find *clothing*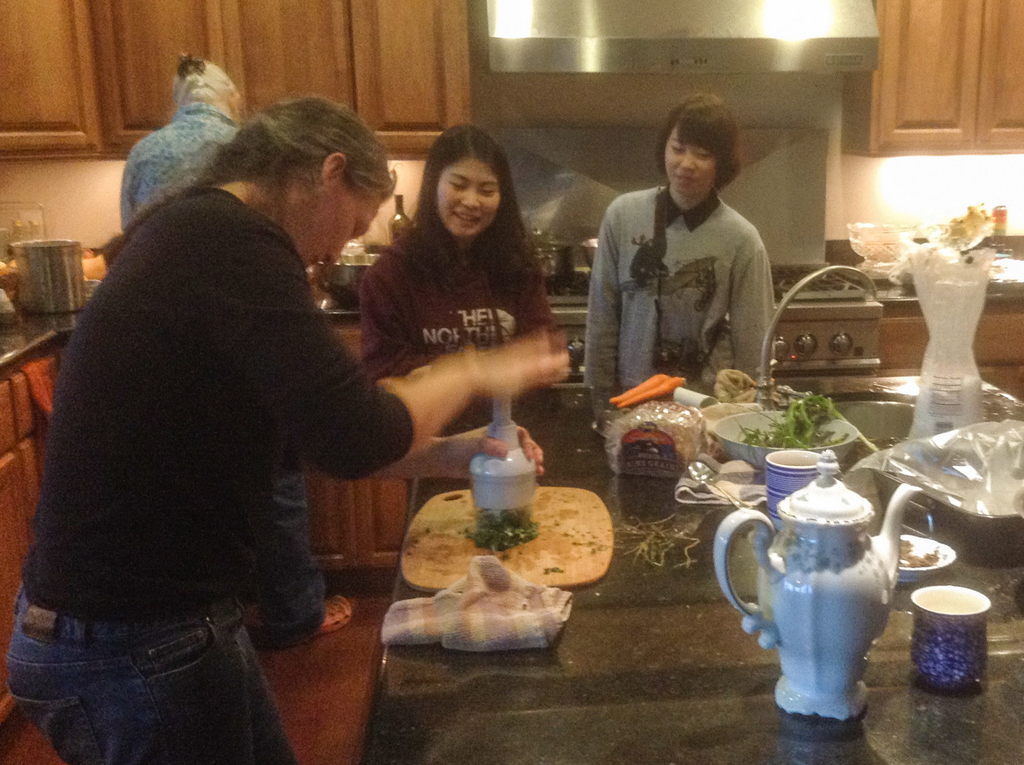
115:101:241:235
